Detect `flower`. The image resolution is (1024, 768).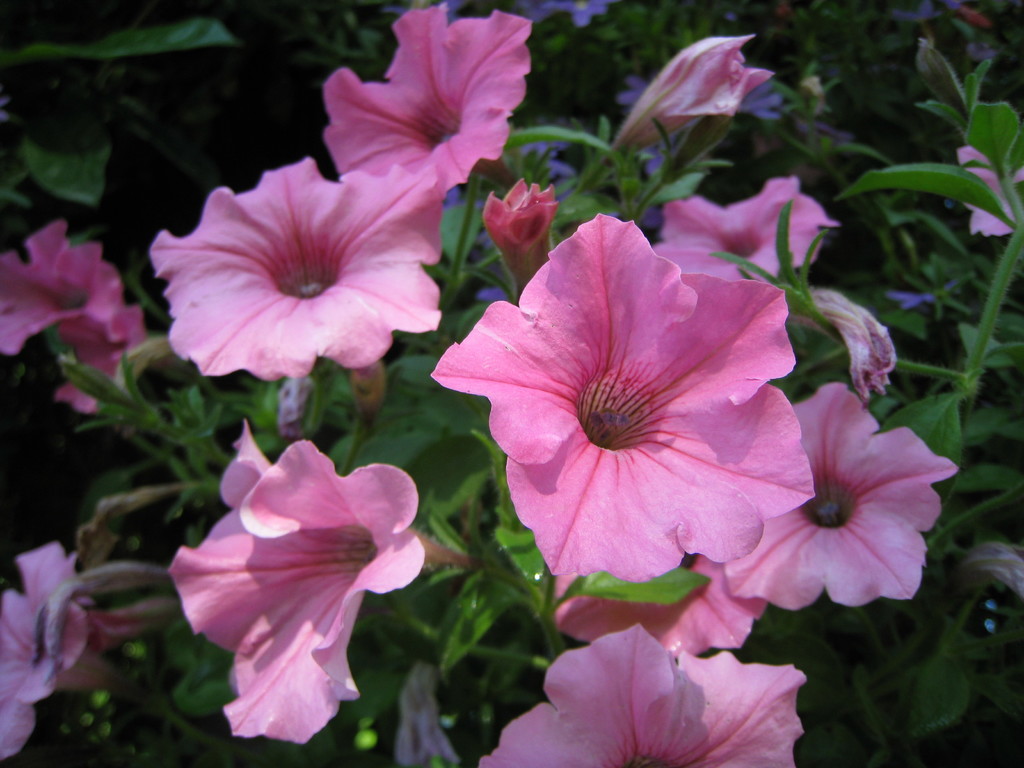
[941,141,1023,240].
